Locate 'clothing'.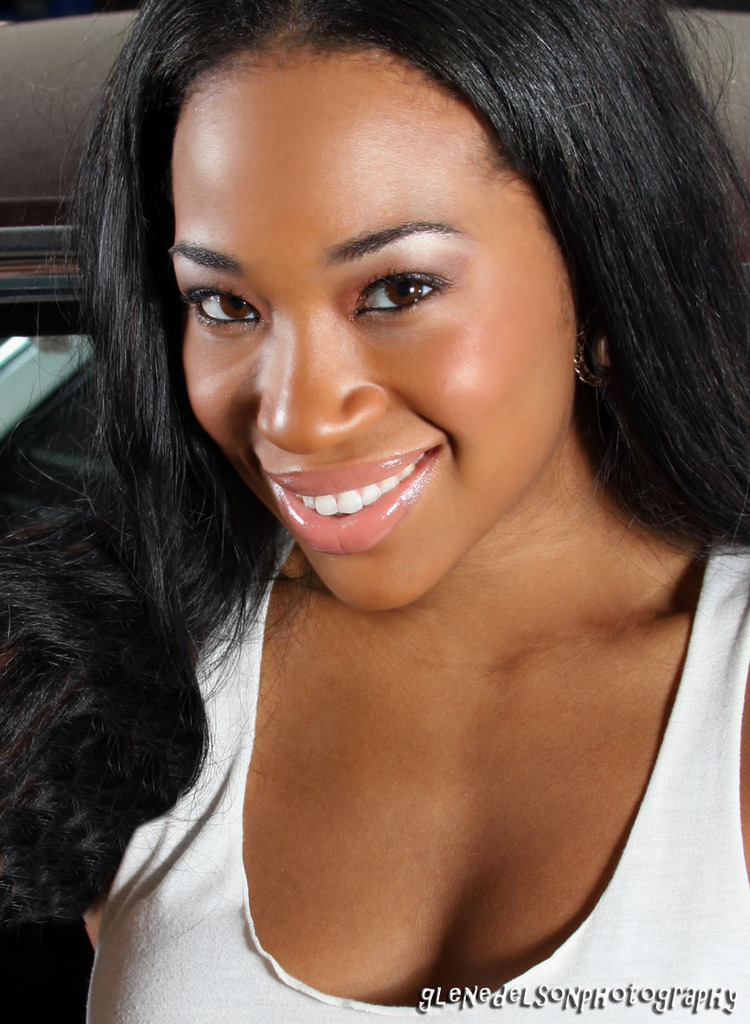
Bounding box: bbox(0, 520, 749, 1020).
